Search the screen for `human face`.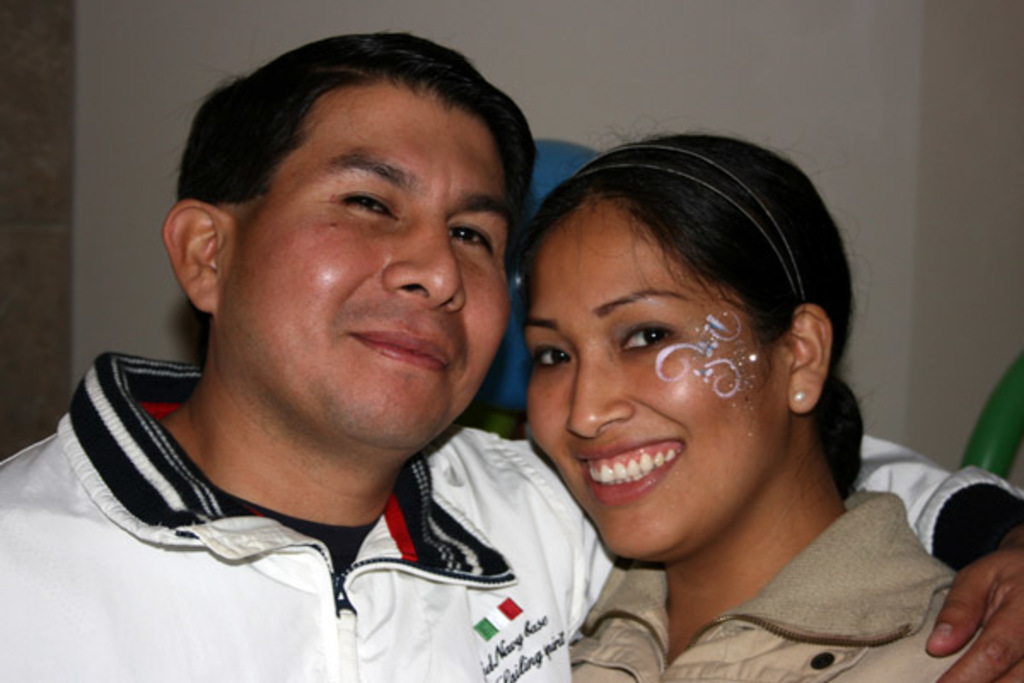
Found at {"left": 229, "top": 80, "right": 512, "bottom": 444}.
